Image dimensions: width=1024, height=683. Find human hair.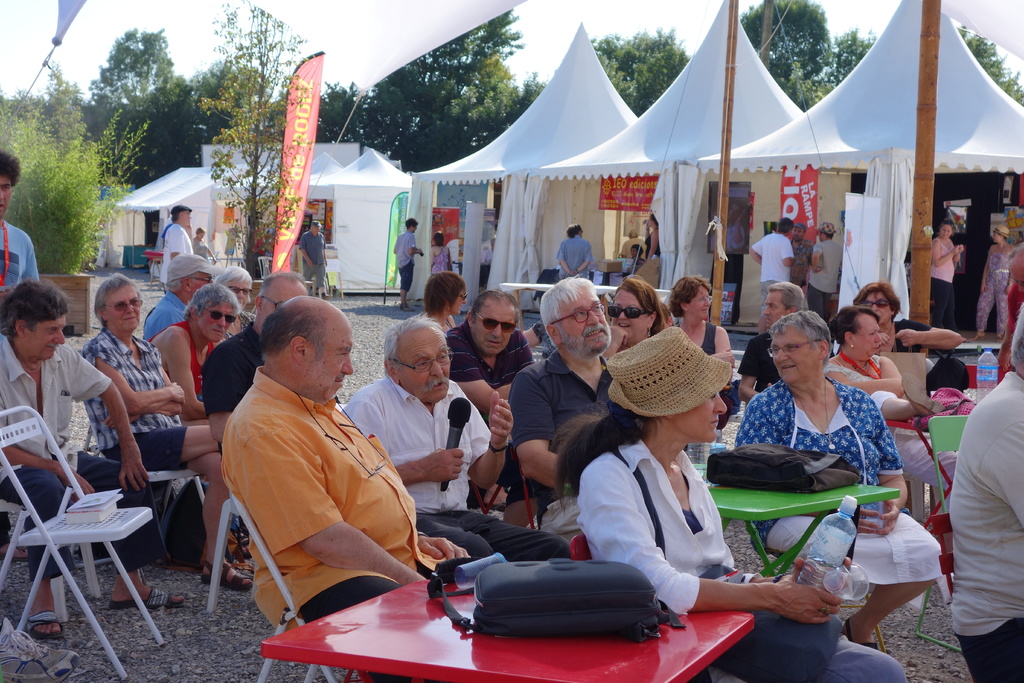
Rect(211, 265, 252, 288).
